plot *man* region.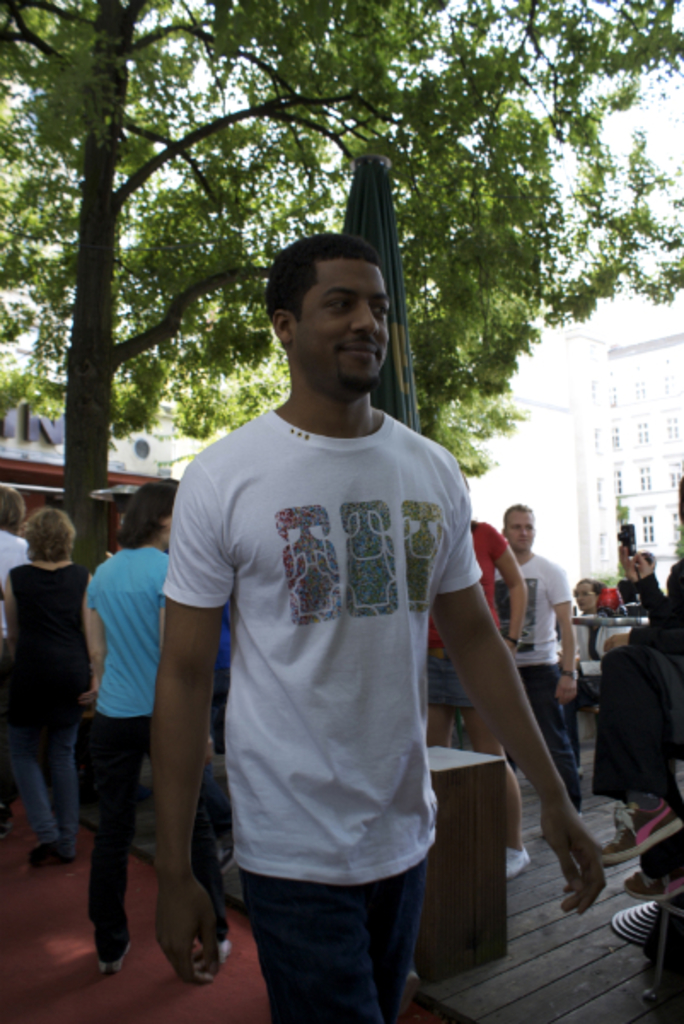
Plotted at region(152, 232, 612, 1022).
